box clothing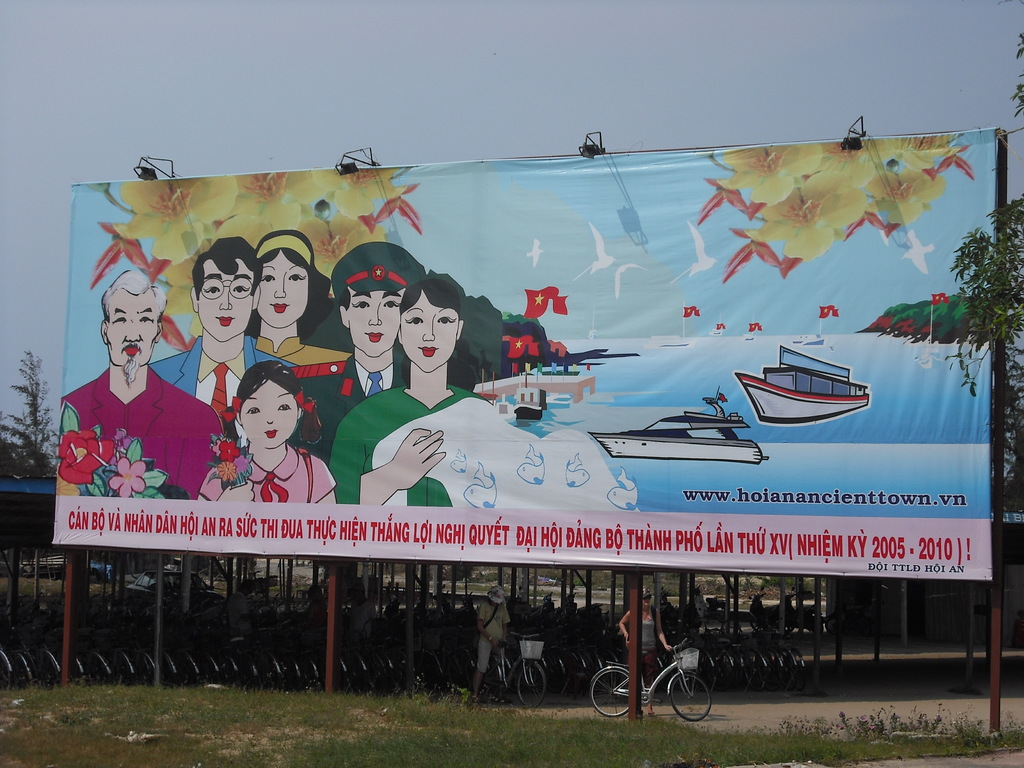
{"left": 150, "top": 337, "right": 300, "bottom": 421}
